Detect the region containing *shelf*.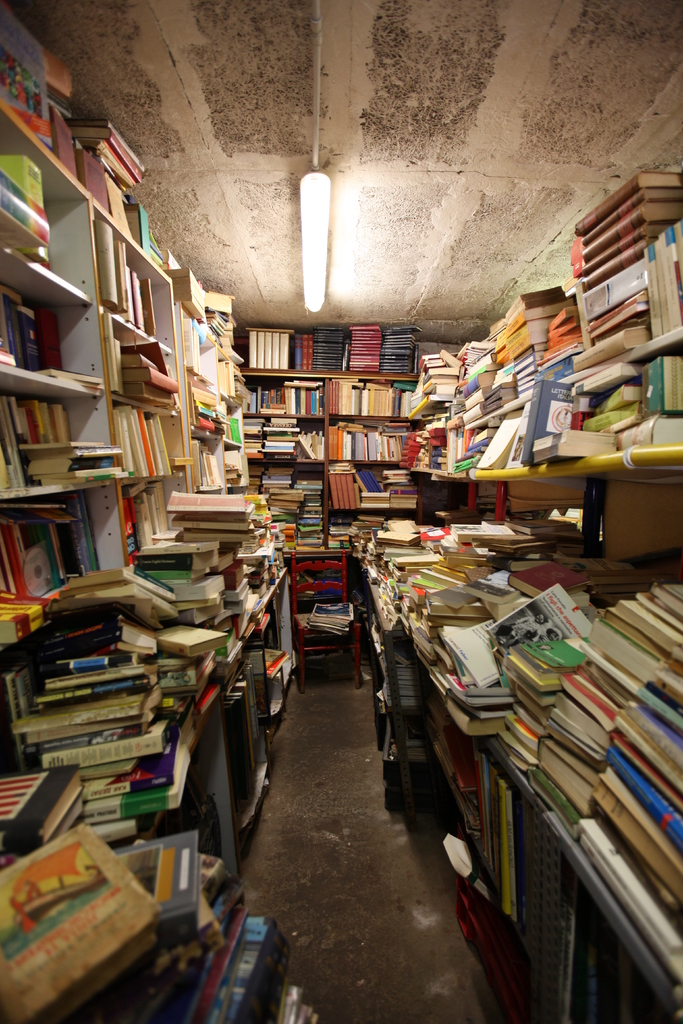
[x1=90, y1=186, x2=179, y2=648].
